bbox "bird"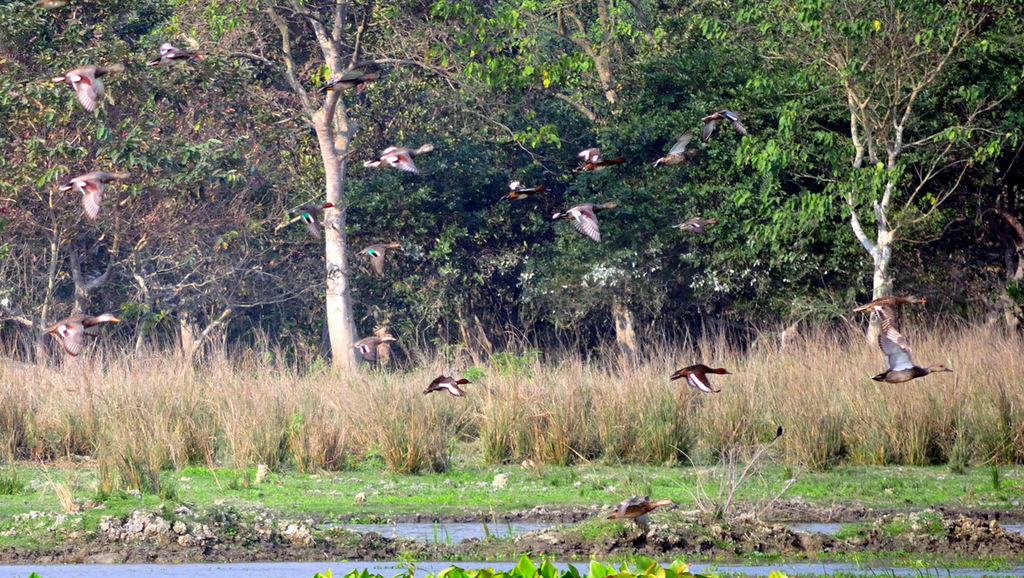
box(50, 67, 125, 109)
